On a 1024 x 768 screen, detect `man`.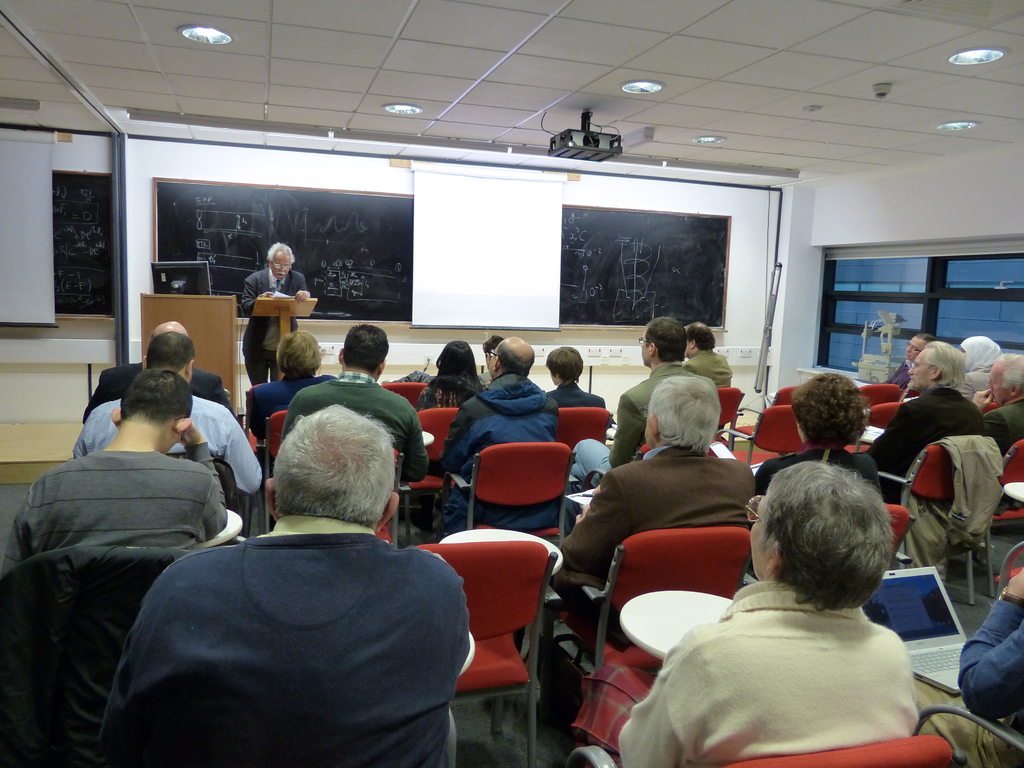
[left=115, top=384, right=486, bottom=755].
